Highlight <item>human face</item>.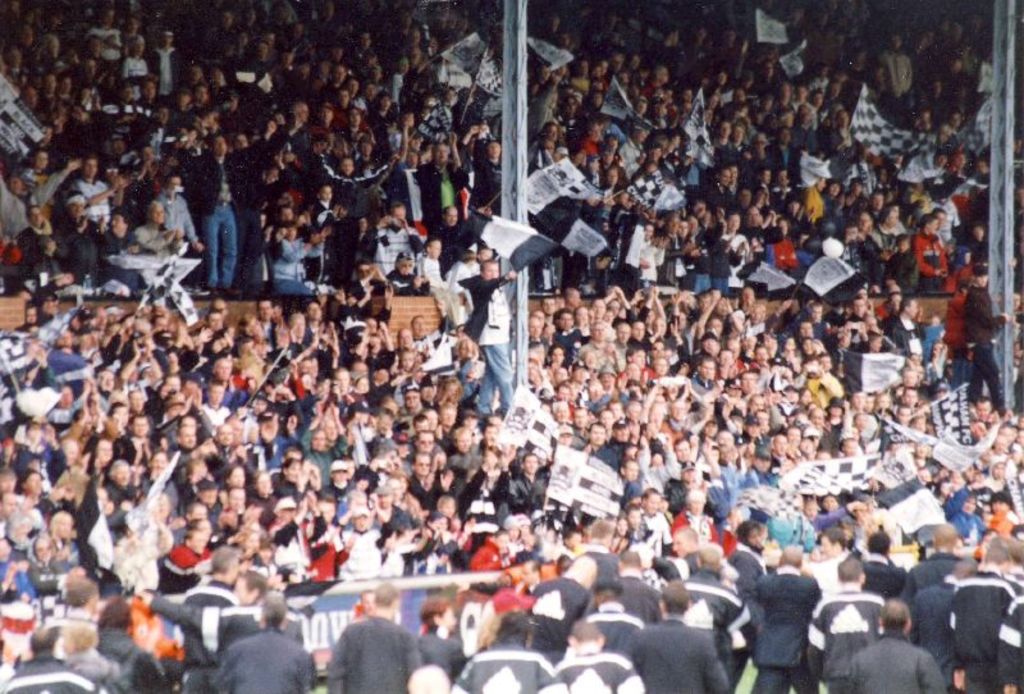
Highlighted region: [x1=408, y1=45, x2=420, y2=63].
